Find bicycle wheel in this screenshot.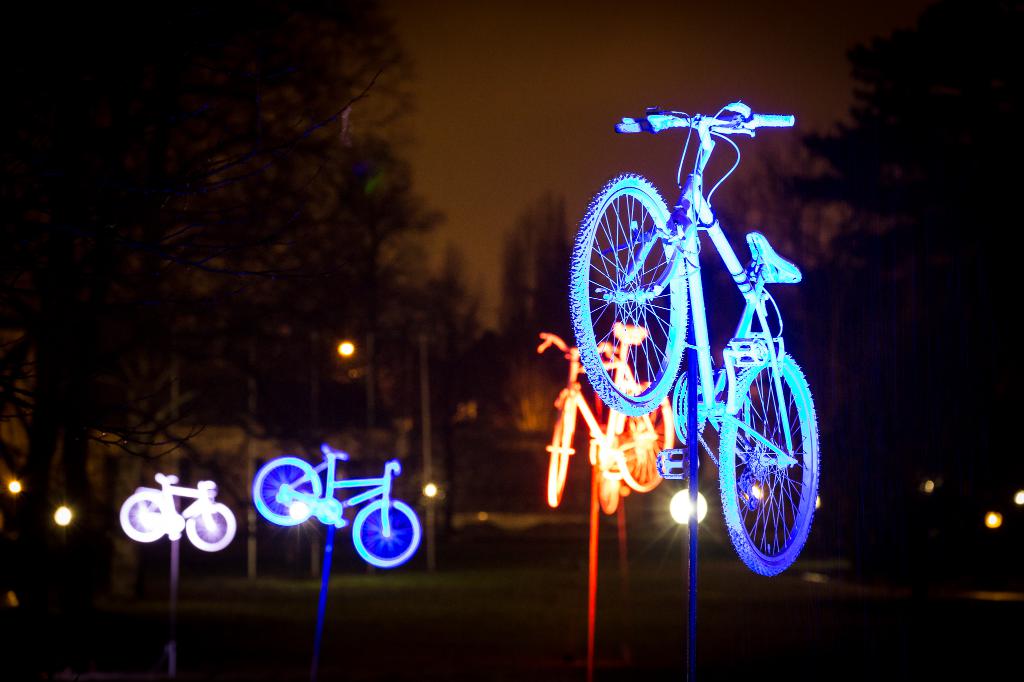
The bounding box for bicycle wheel is x1=571 y1=171 x2=693 y2=418.
